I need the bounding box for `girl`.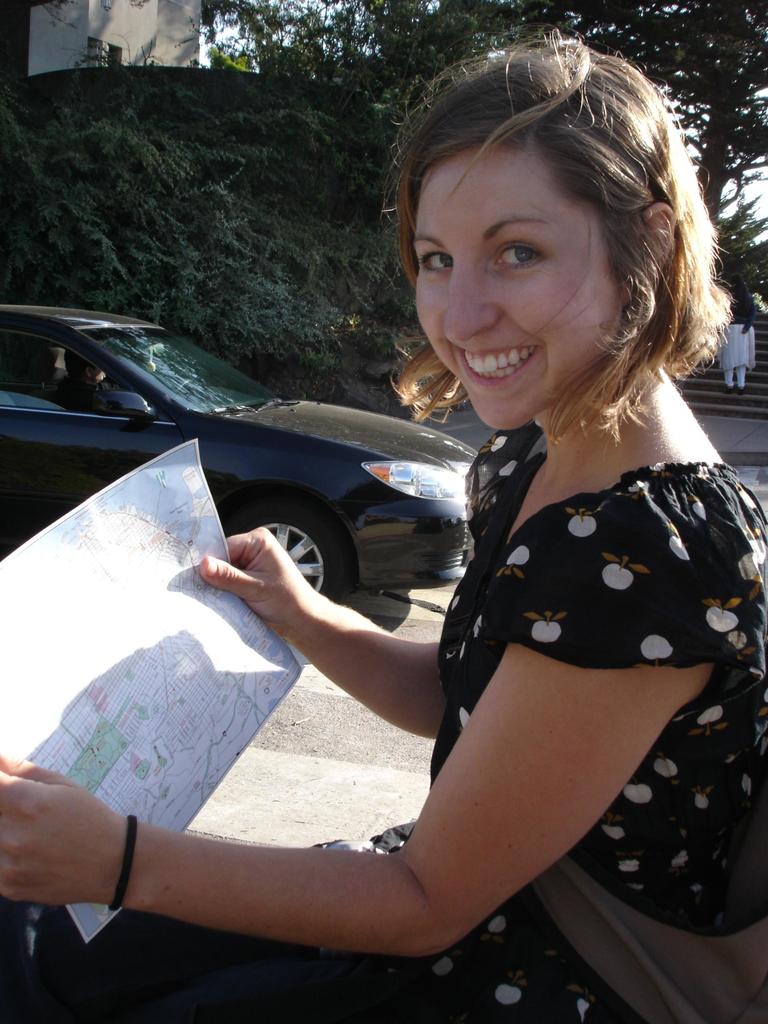
Here it is: <region>0, 33, 767, 1023</region>.
